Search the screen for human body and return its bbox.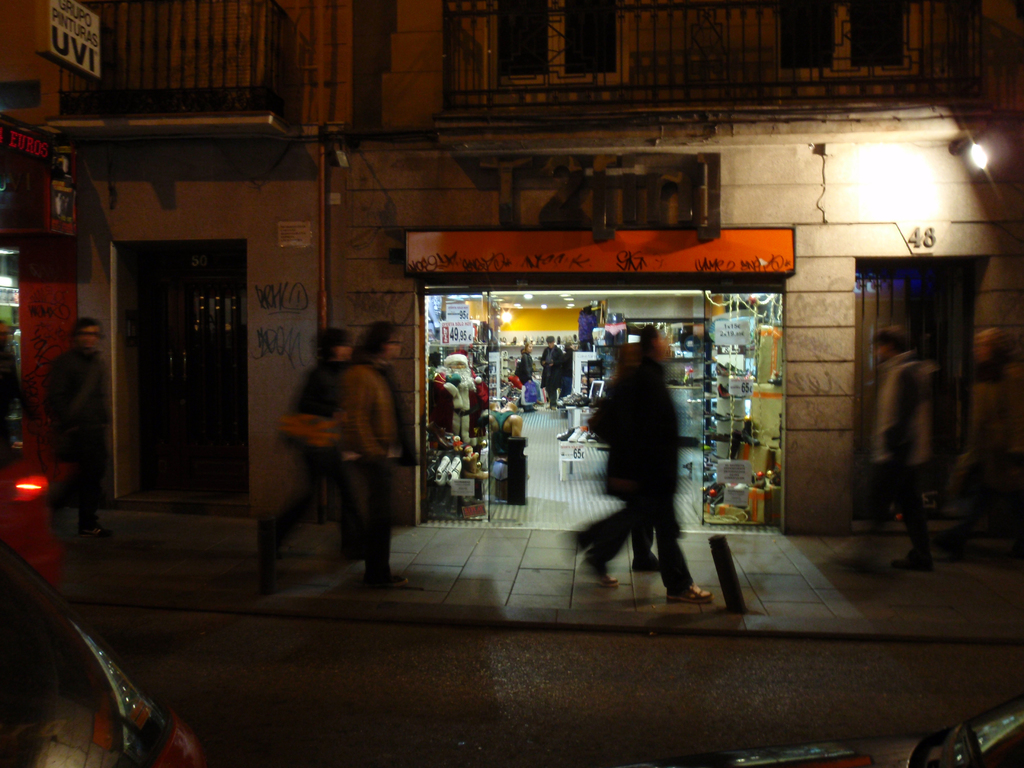
Found: 515:352:532:384.
